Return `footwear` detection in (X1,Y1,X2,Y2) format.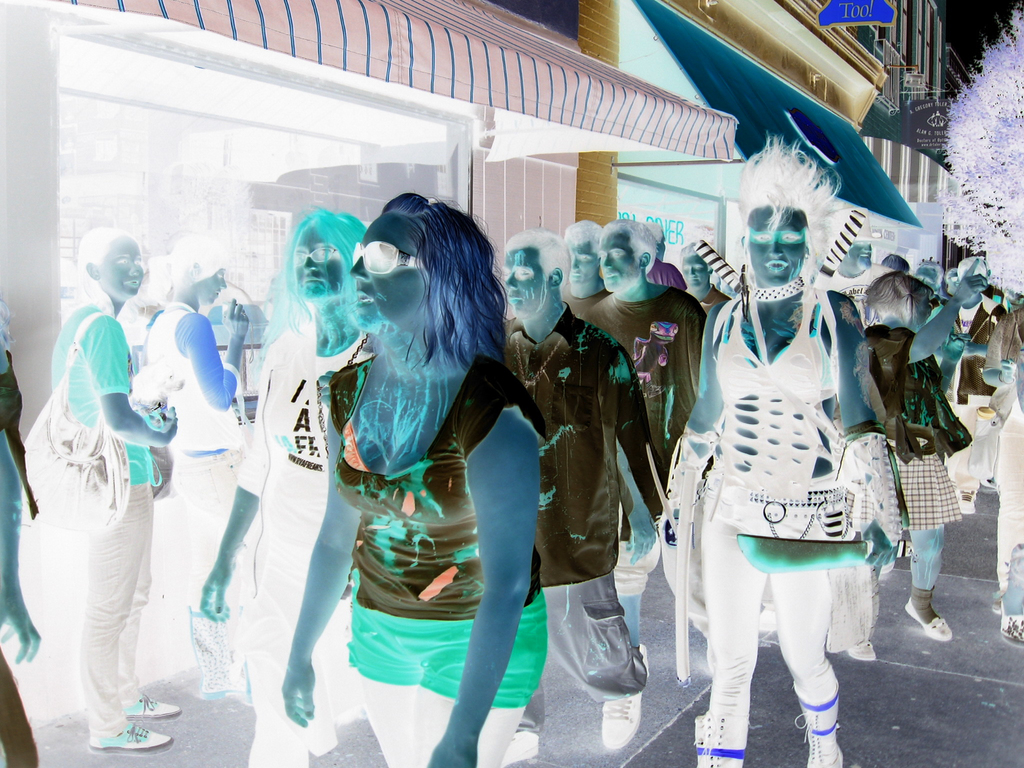
(1001,593,1023,645).
